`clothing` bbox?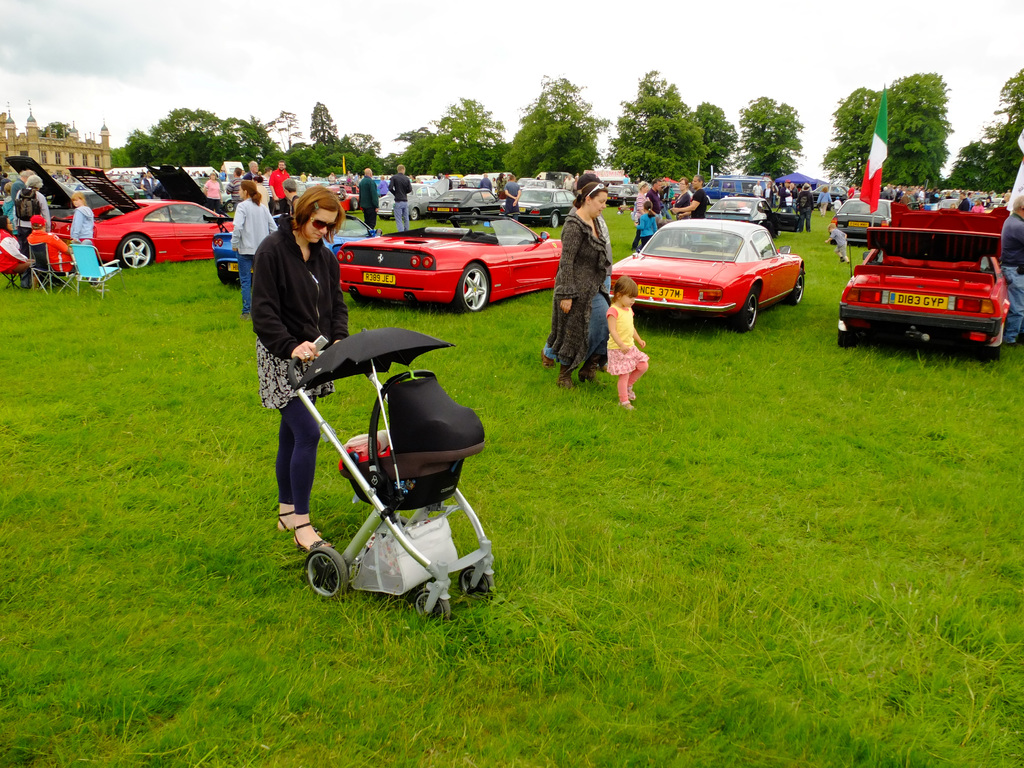
388:166:415:233
